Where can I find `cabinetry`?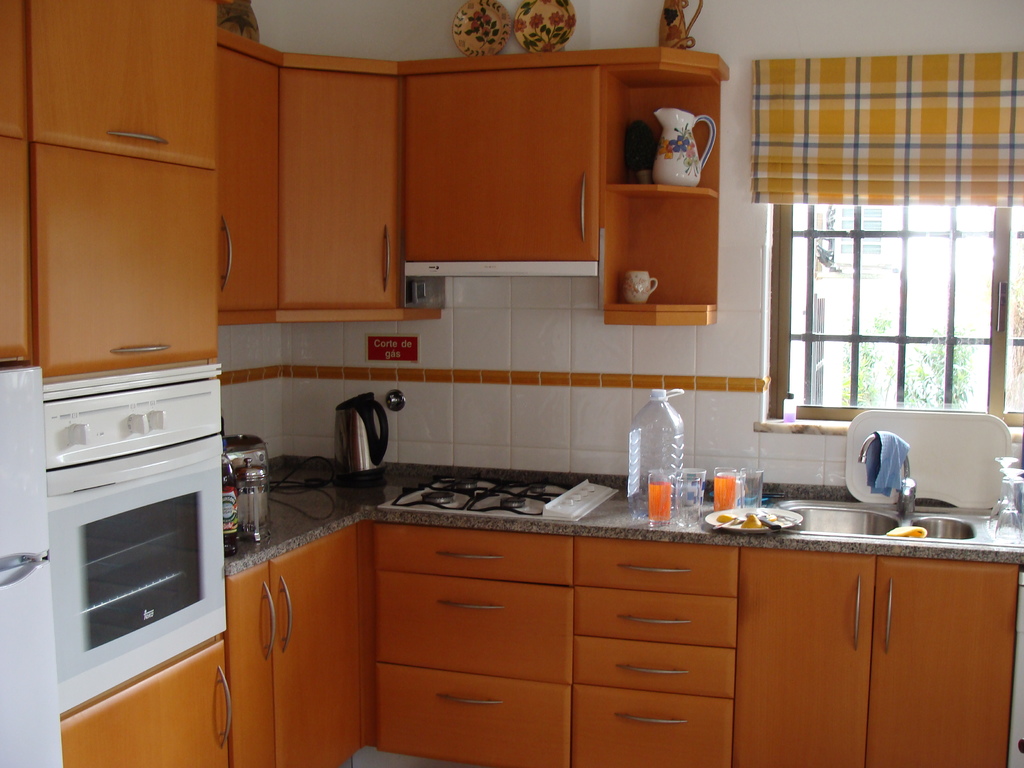
You can find it at 394:54:733:328.
